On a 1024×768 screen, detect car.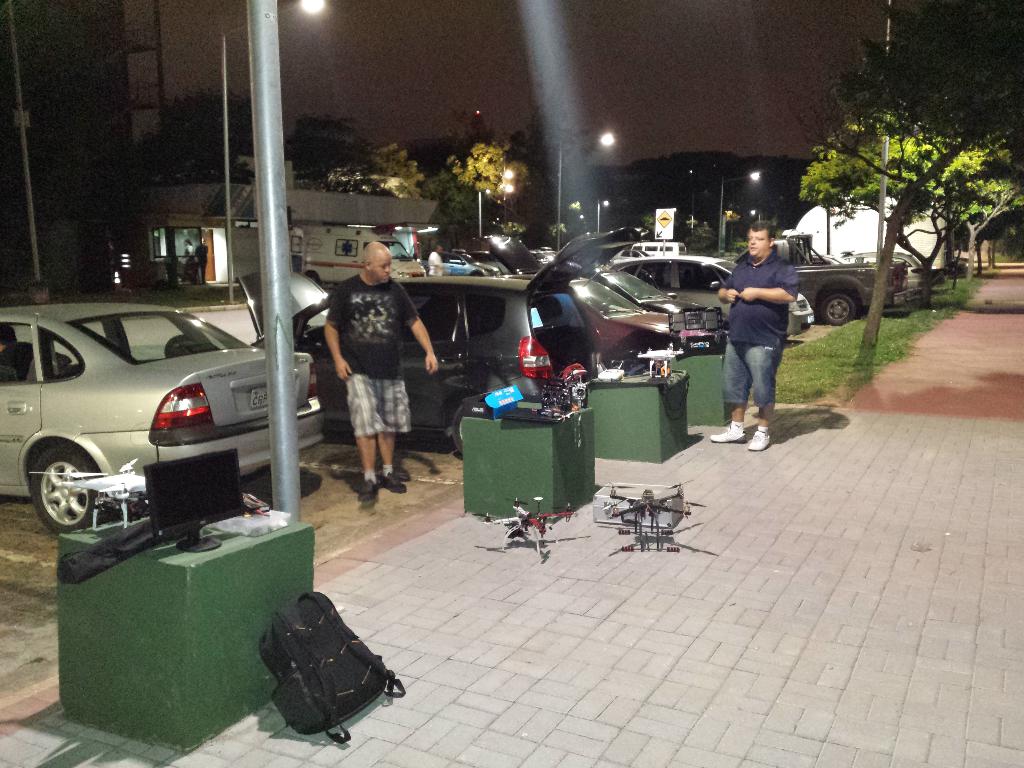
{"x1": 244, "y1": 224, "x2": 641, "y2": 462}.
